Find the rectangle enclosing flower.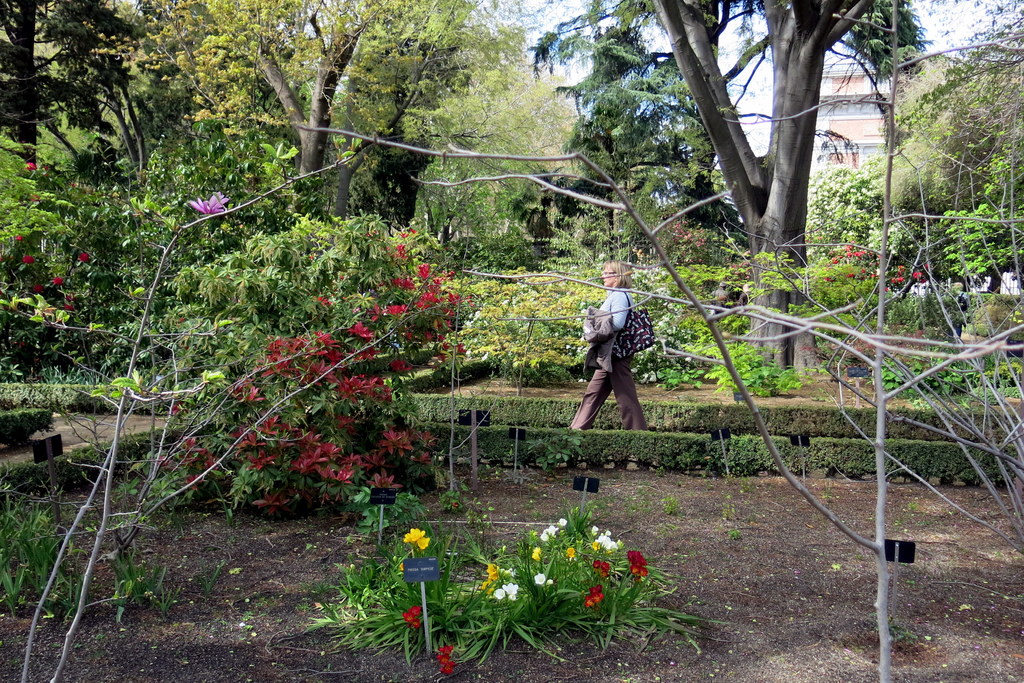
detection(493, 588, 505, 600).
